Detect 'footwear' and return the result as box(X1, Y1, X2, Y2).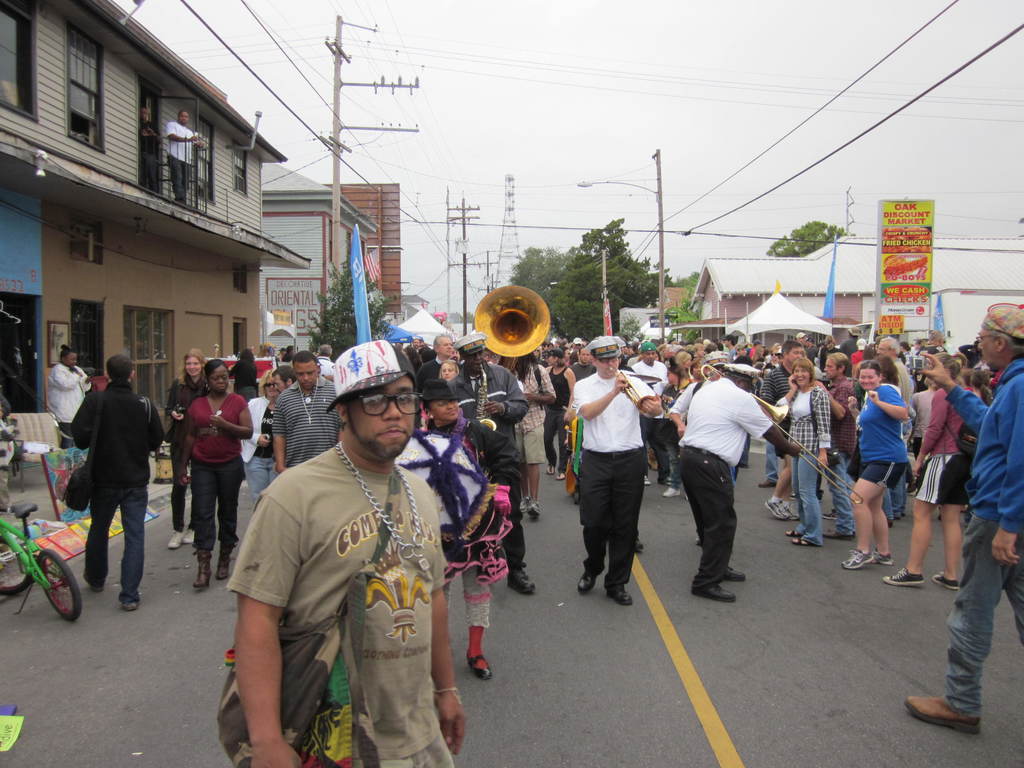
box(700, 586, 738, 609).
